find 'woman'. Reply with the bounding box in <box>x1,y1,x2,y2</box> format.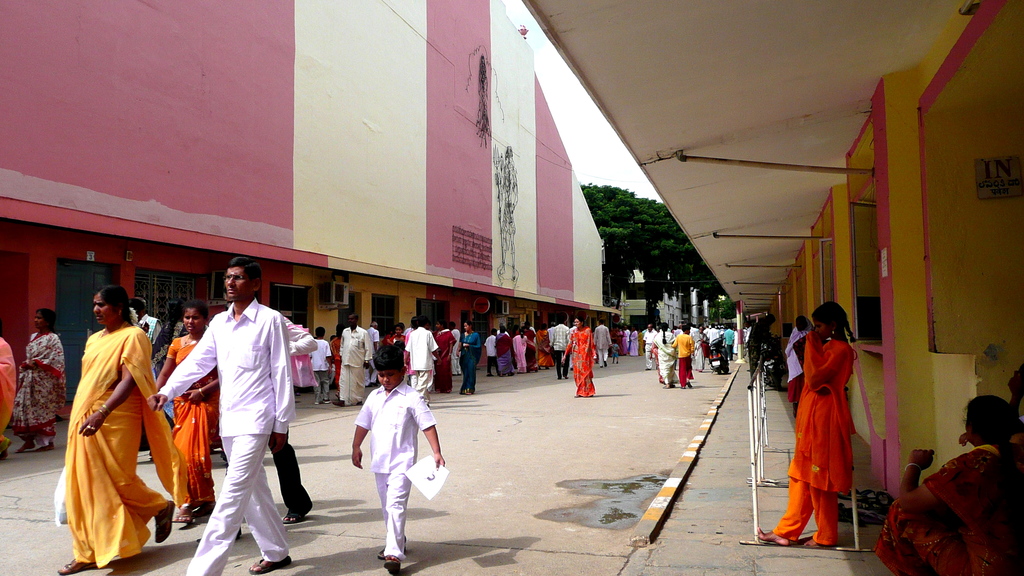
<box>689,325,709,375</box>.
